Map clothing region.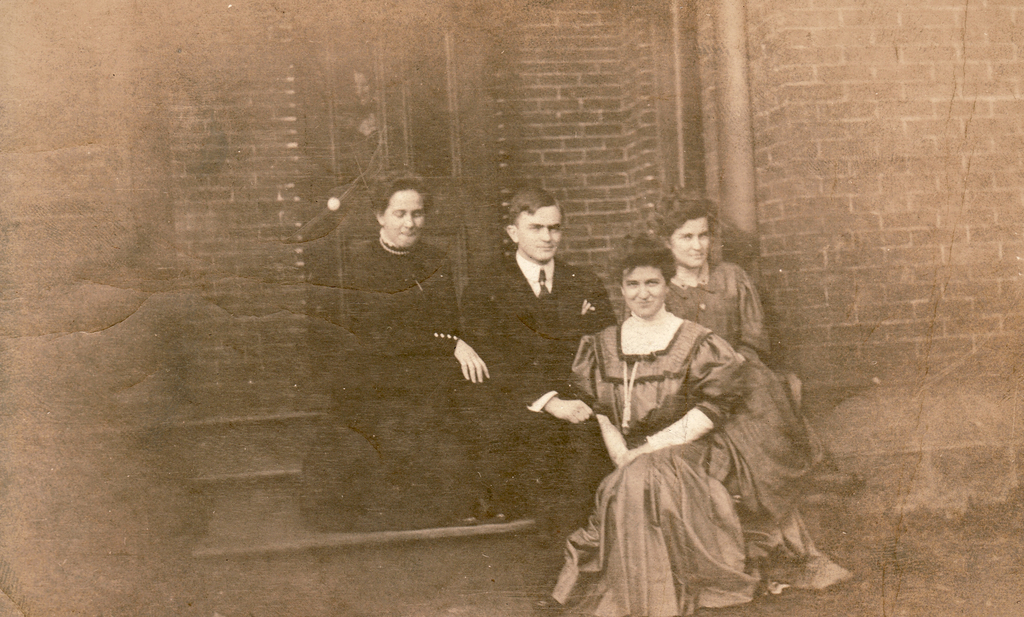
Mapped to [left=466, top=245, right=625, bottom=492].
